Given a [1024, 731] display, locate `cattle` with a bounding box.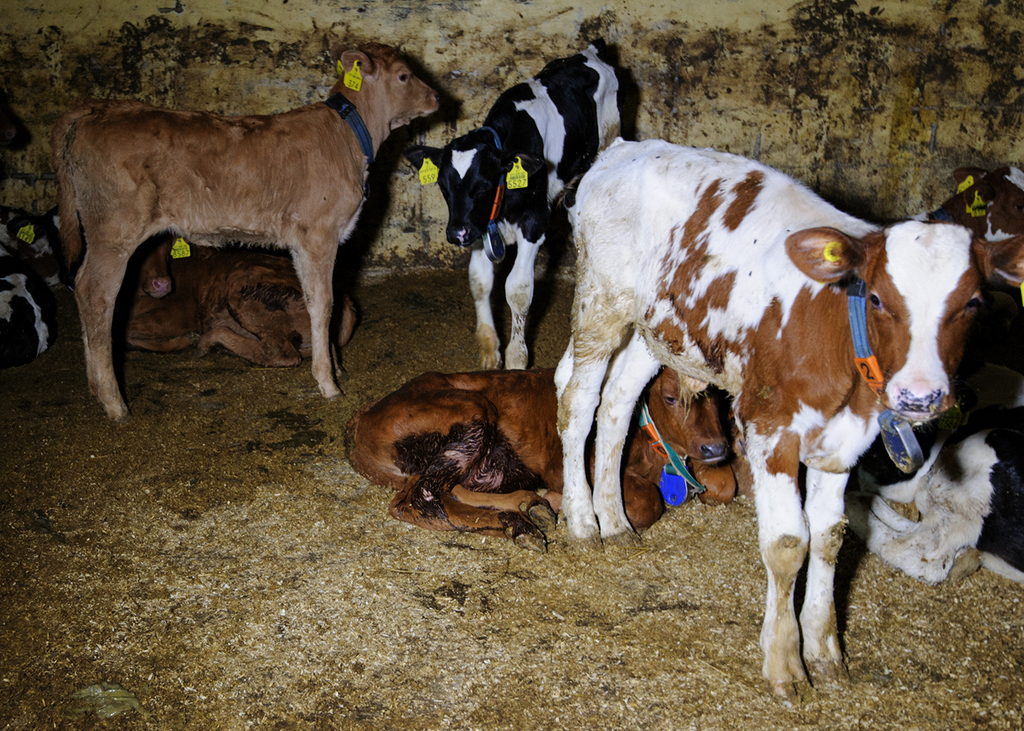
Located: <region>115, 236, 358, 365</region>.
